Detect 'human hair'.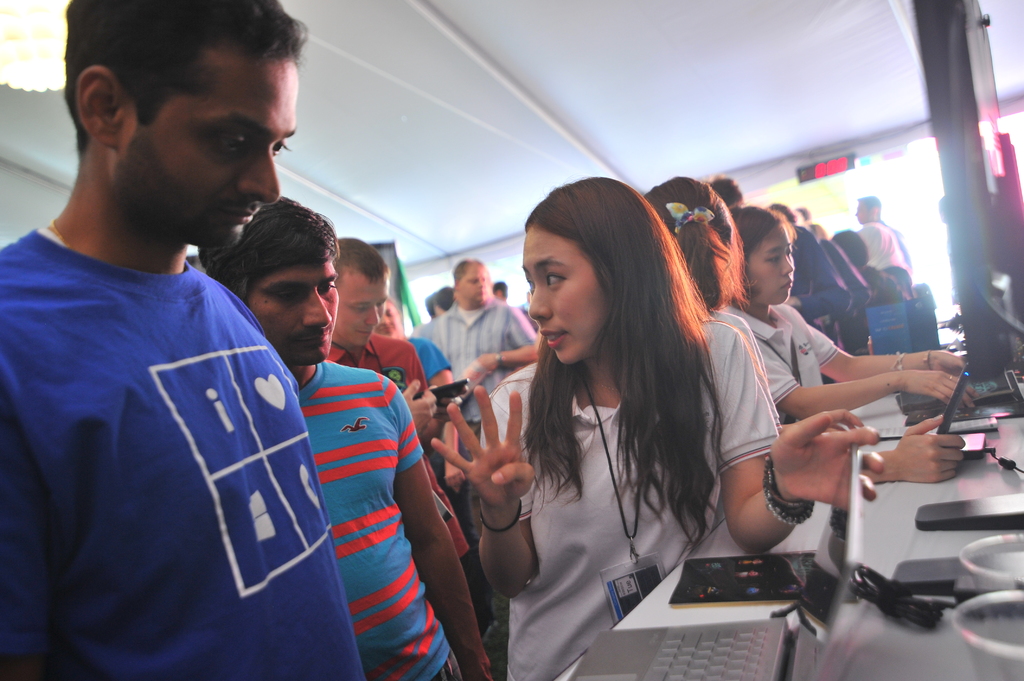
Detected at rect(422, 291, 433, 318).
